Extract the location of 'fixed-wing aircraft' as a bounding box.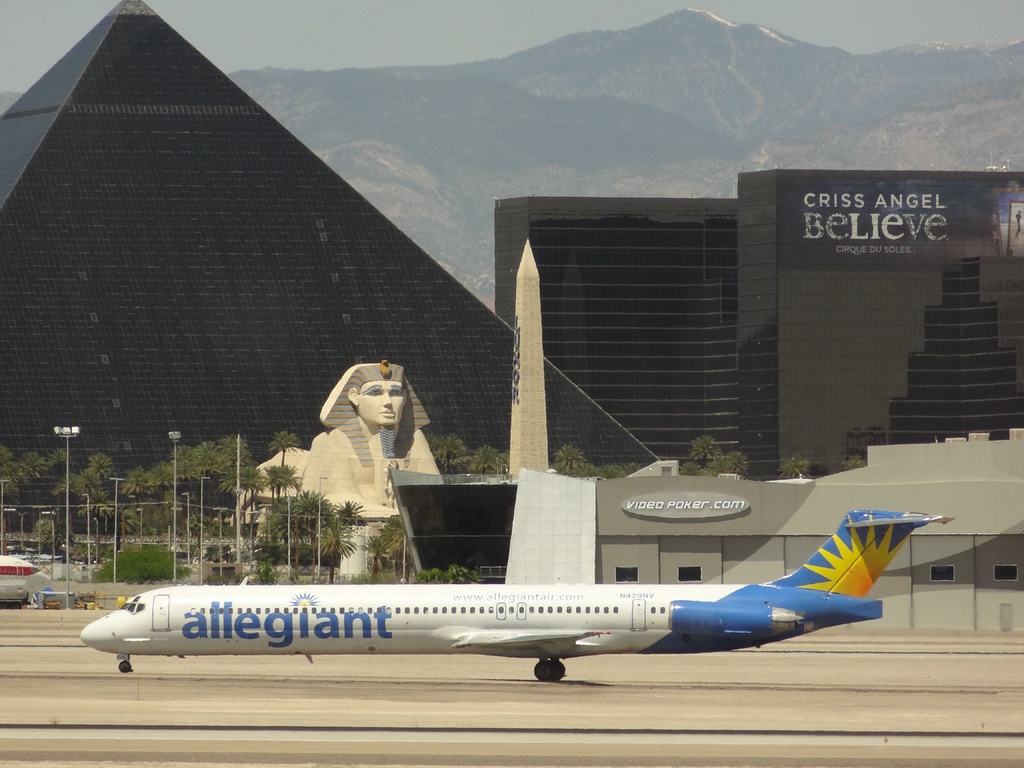
box=[72, 506, 950, 685].
